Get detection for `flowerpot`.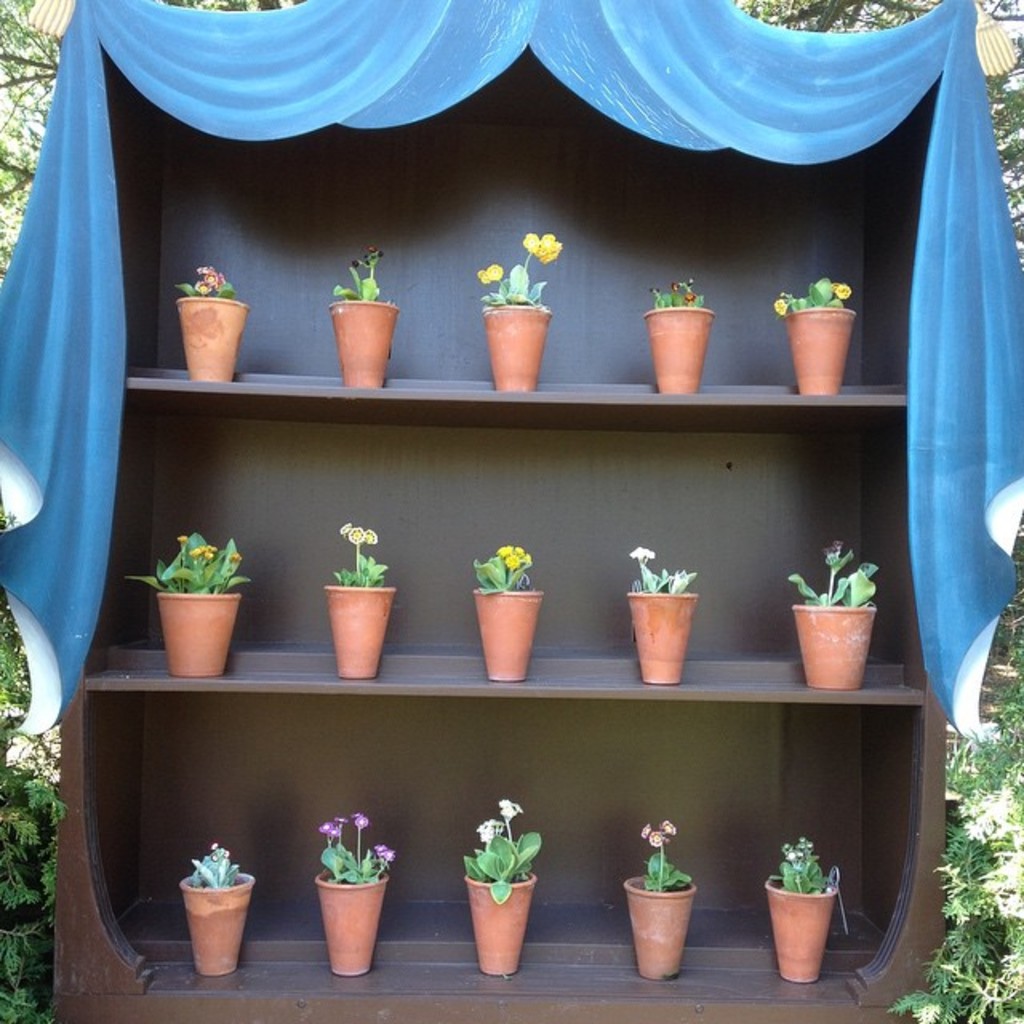
Detection: [left=787, top=307, right=854, bottom=395].
